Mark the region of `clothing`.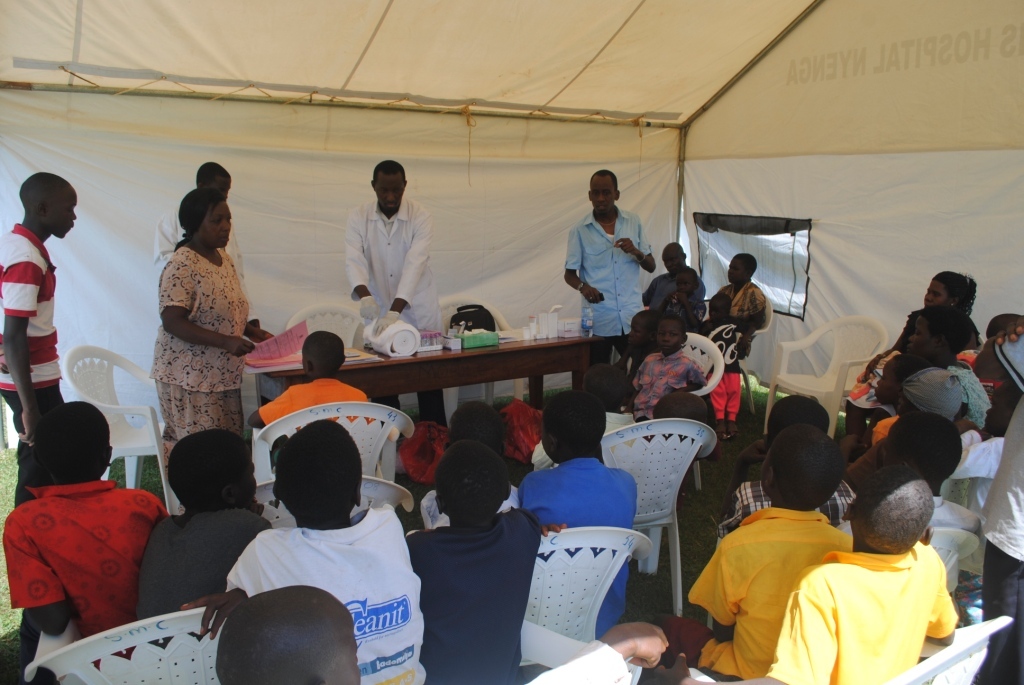
Region: x1=228 y1=507 x2=424 y2=684.
